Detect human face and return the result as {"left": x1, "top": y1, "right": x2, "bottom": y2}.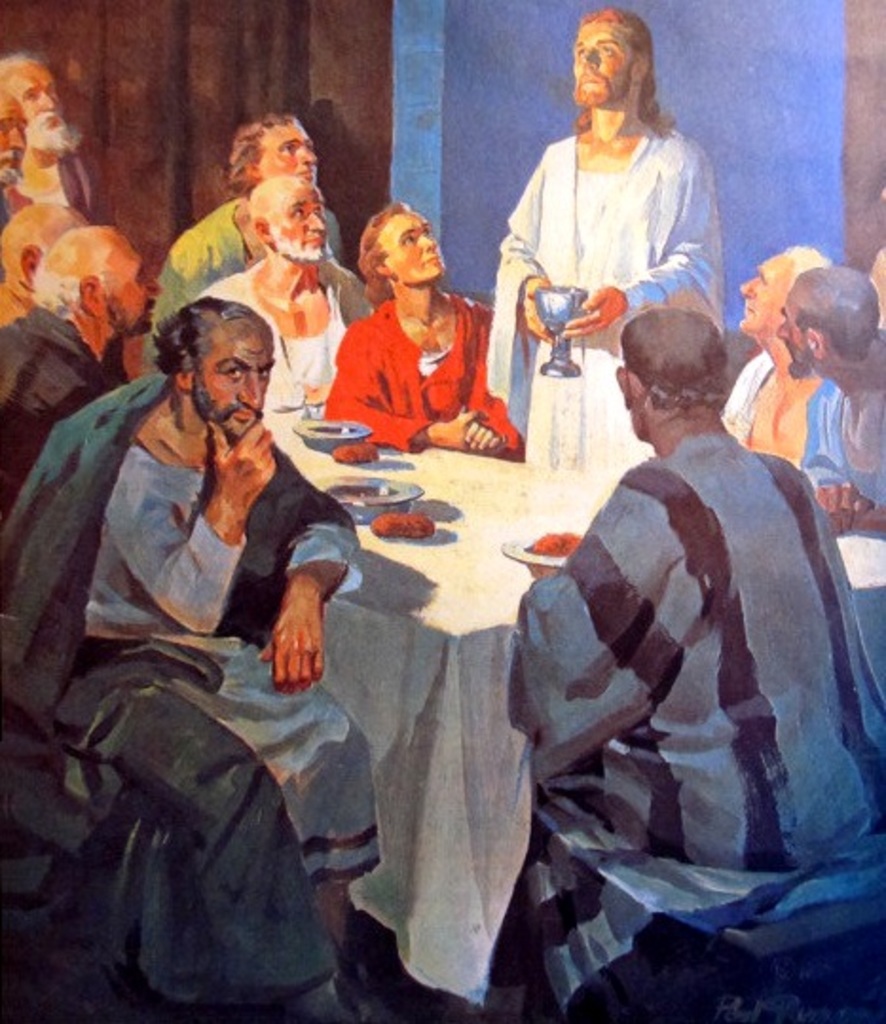
{"left": 4, "top": 61, "right": 59, "bottom": 131}.
